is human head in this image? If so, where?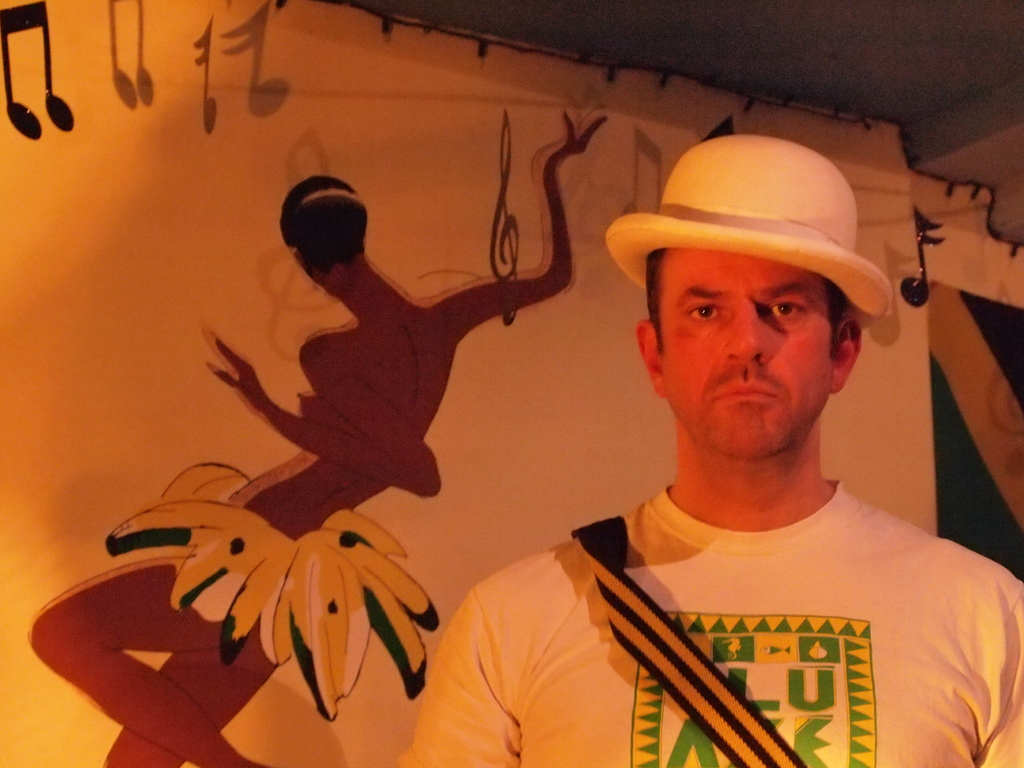
Yes, at (631,247,858,460).
